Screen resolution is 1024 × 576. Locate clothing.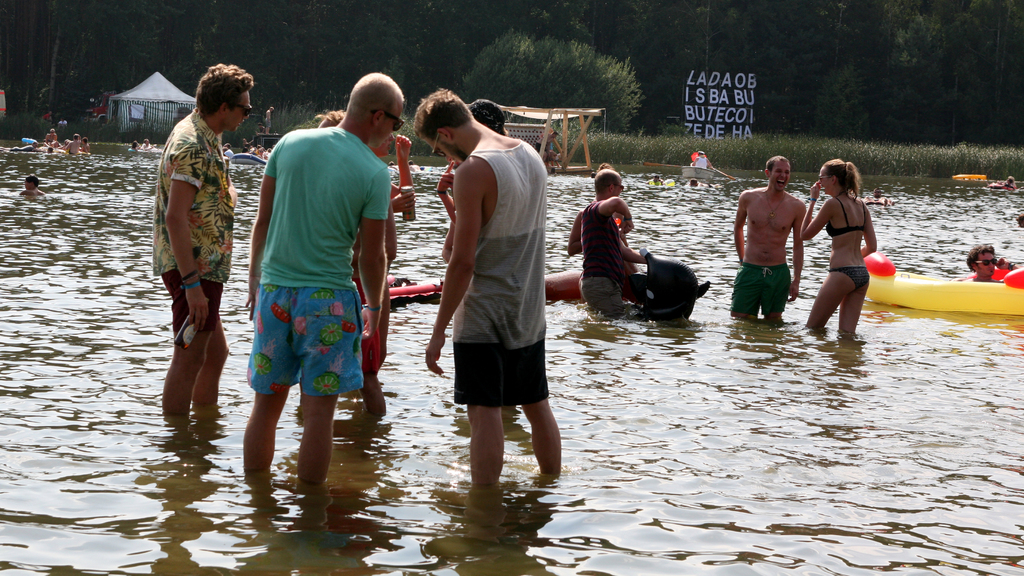
239 121 378 416.
